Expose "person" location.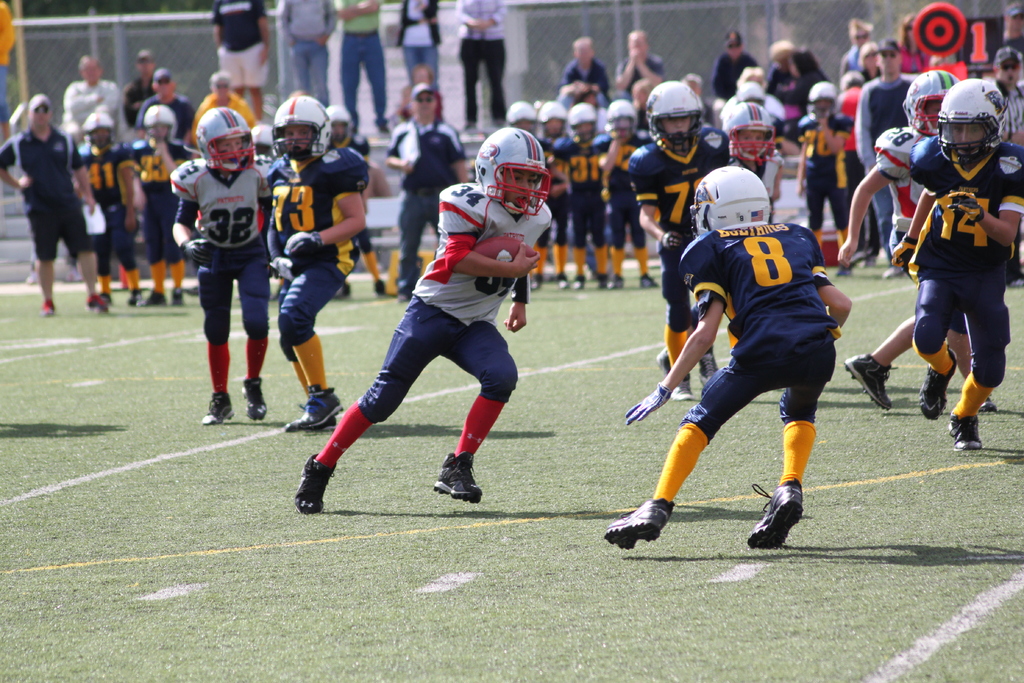
Exposed at x1=342, y1=0, x2=394, y2=131.
